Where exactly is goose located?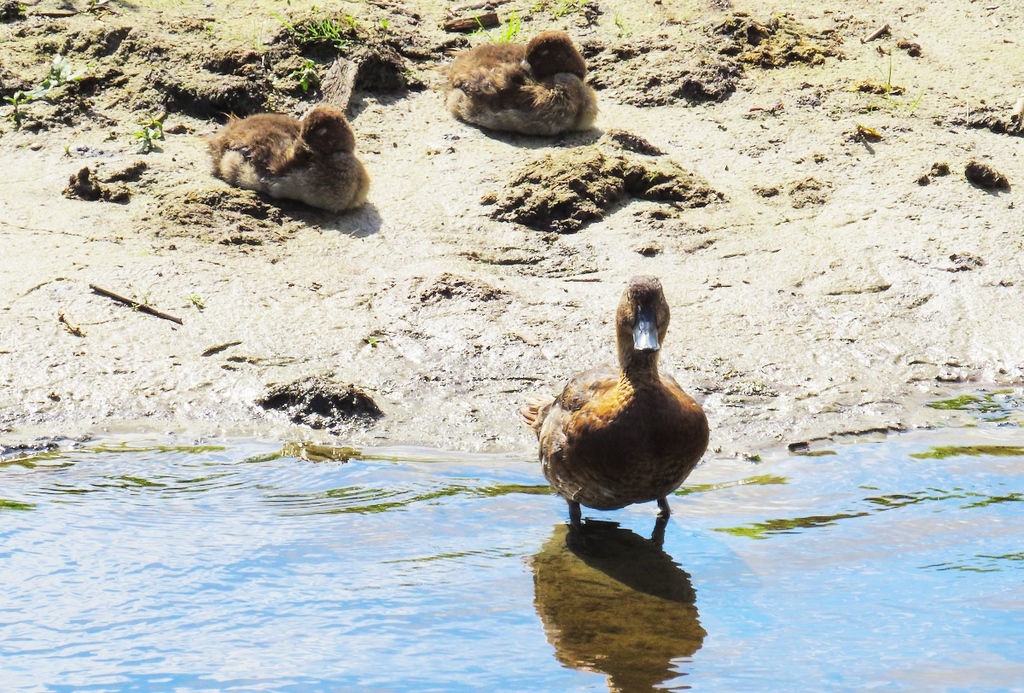
Its bounding box is BBox(199, 103, 371, 215).
